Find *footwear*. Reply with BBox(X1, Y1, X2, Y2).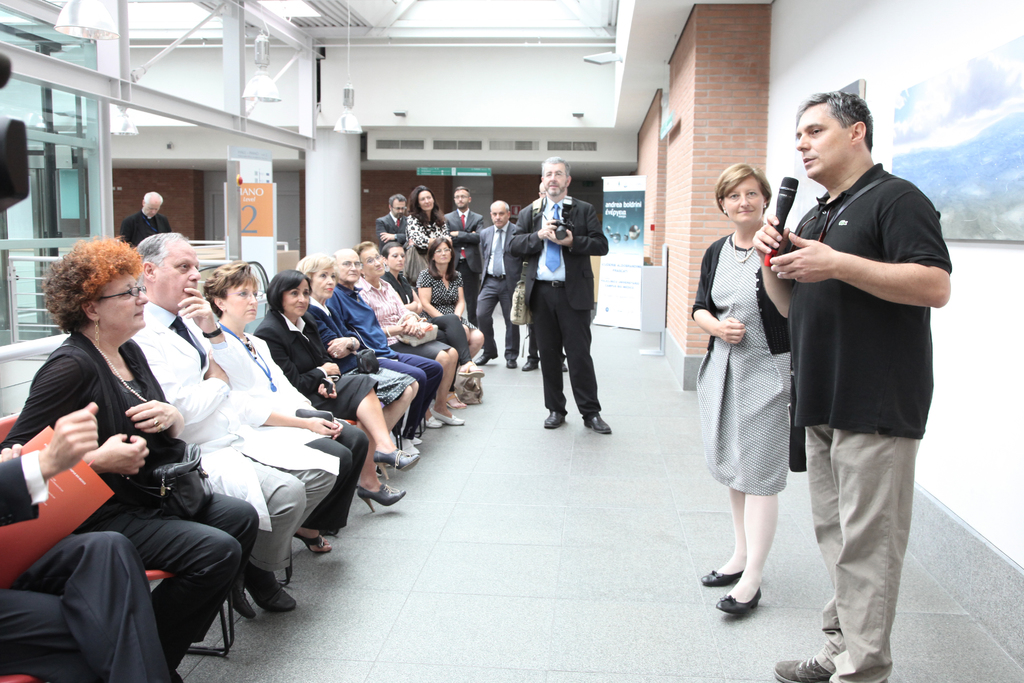
BBox(475, 354, 499, 367).
